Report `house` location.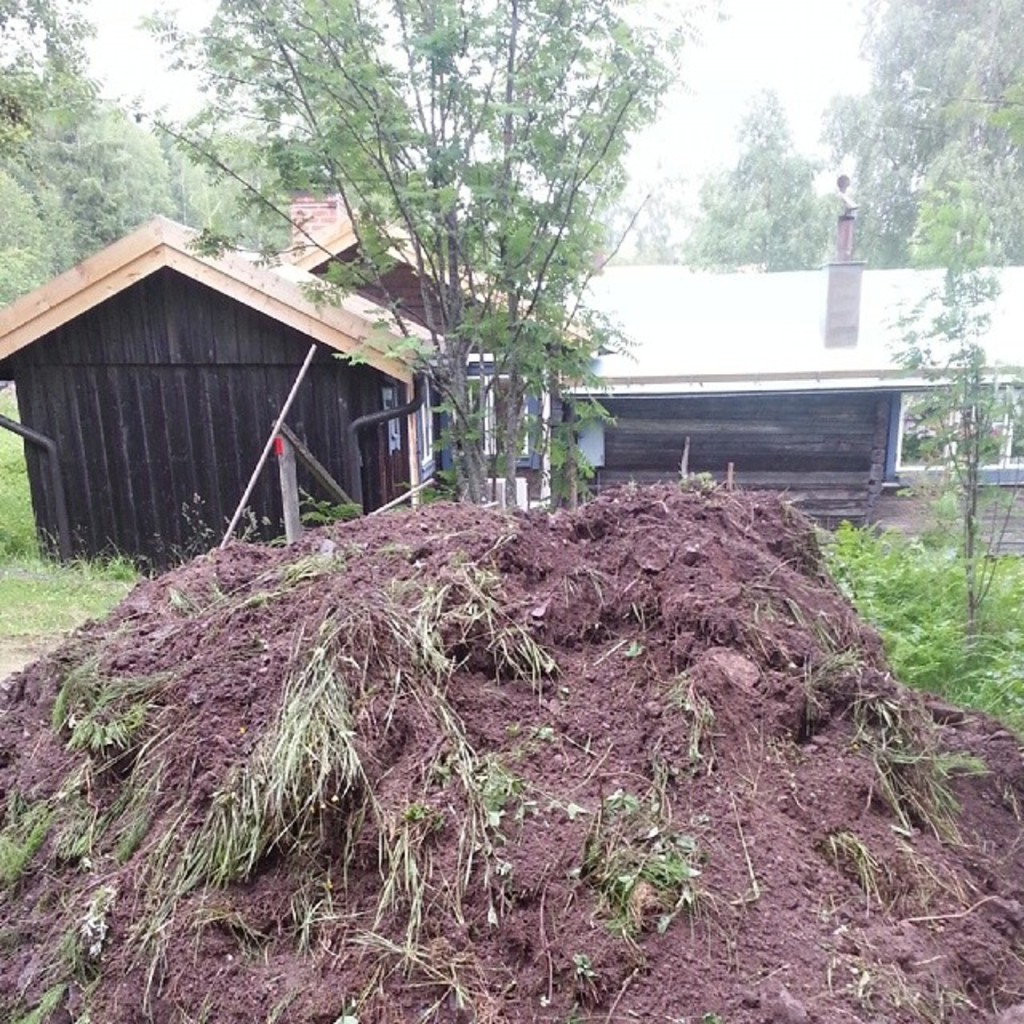
Report: pyautogui.locateOnScreen(0, 195, 454, 574).
